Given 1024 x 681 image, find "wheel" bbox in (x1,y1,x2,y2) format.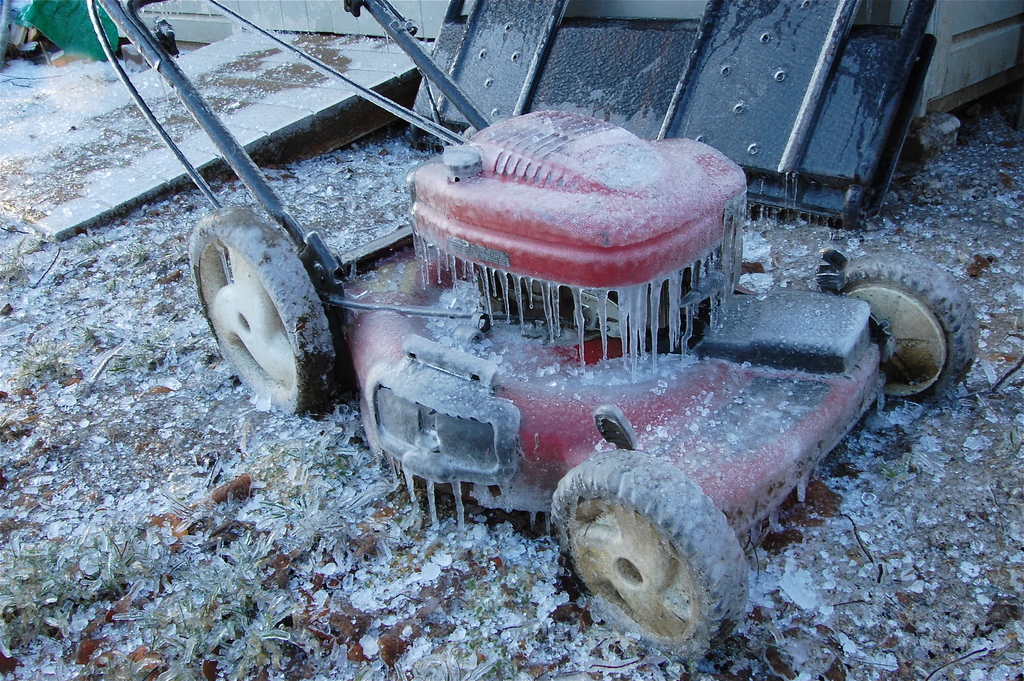
(179,197,335,417).
